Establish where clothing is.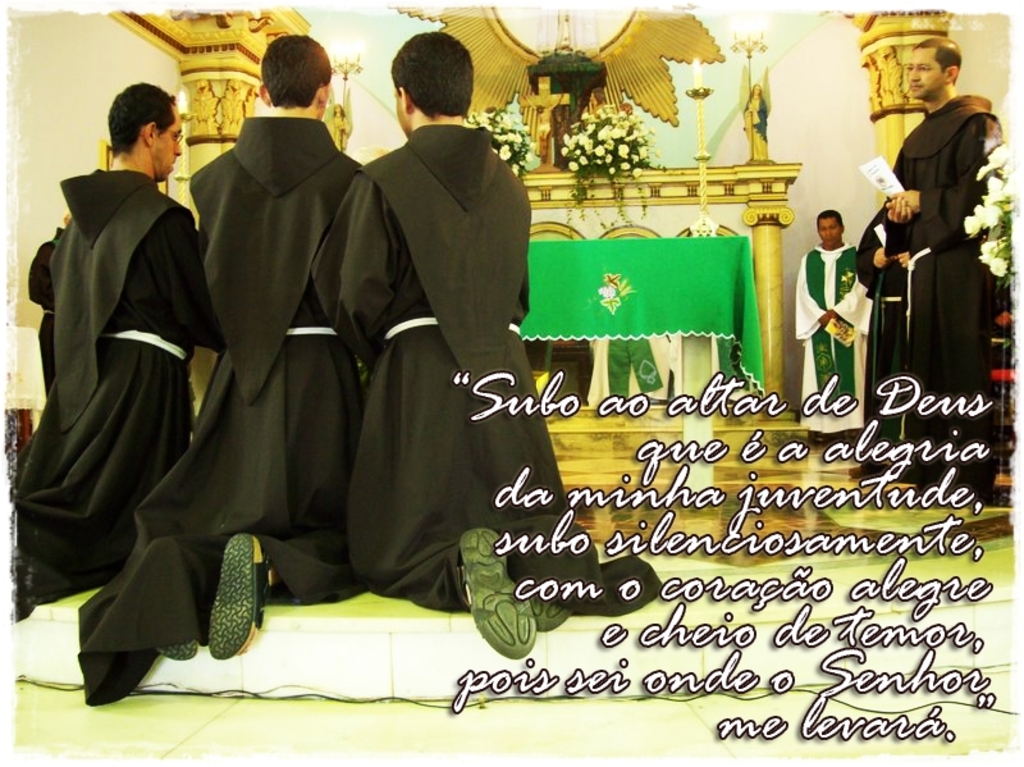
Established at [901,92,1004,494].
